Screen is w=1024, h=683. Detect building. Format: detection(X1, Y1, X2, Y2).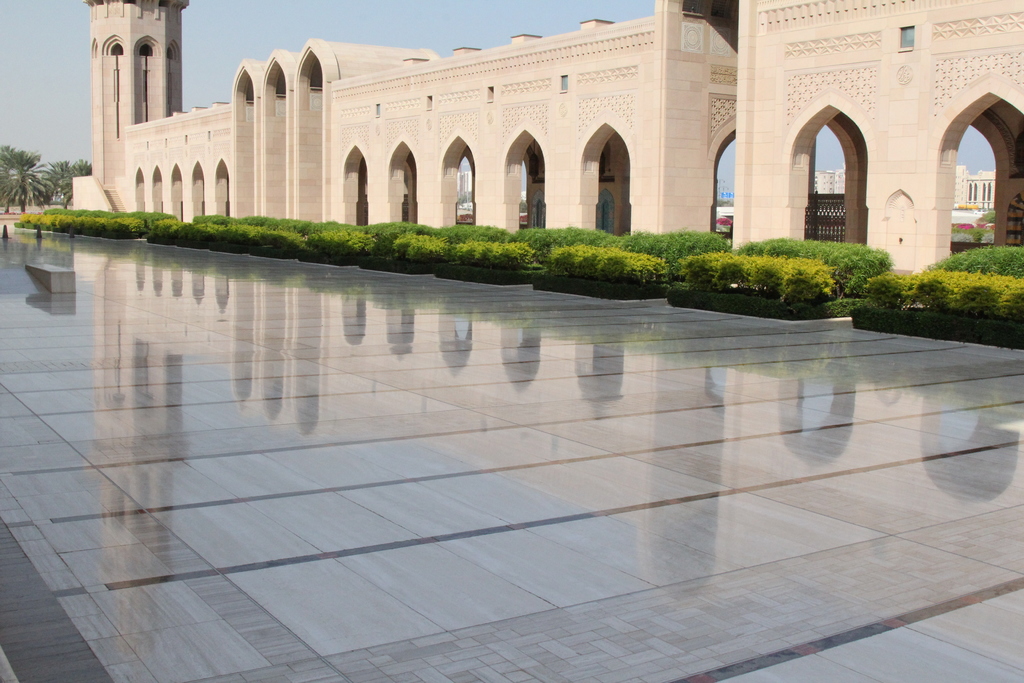
detection(815, 167, 845, 194).
